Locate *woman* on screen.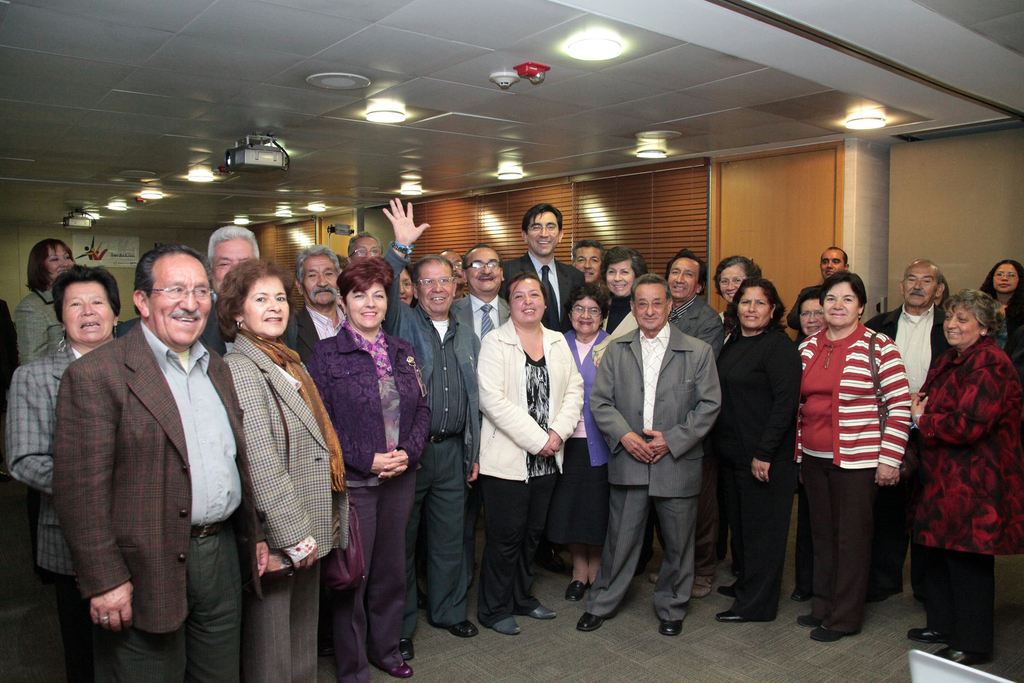
On screen at bbox=[8, 260, 122, 682].
